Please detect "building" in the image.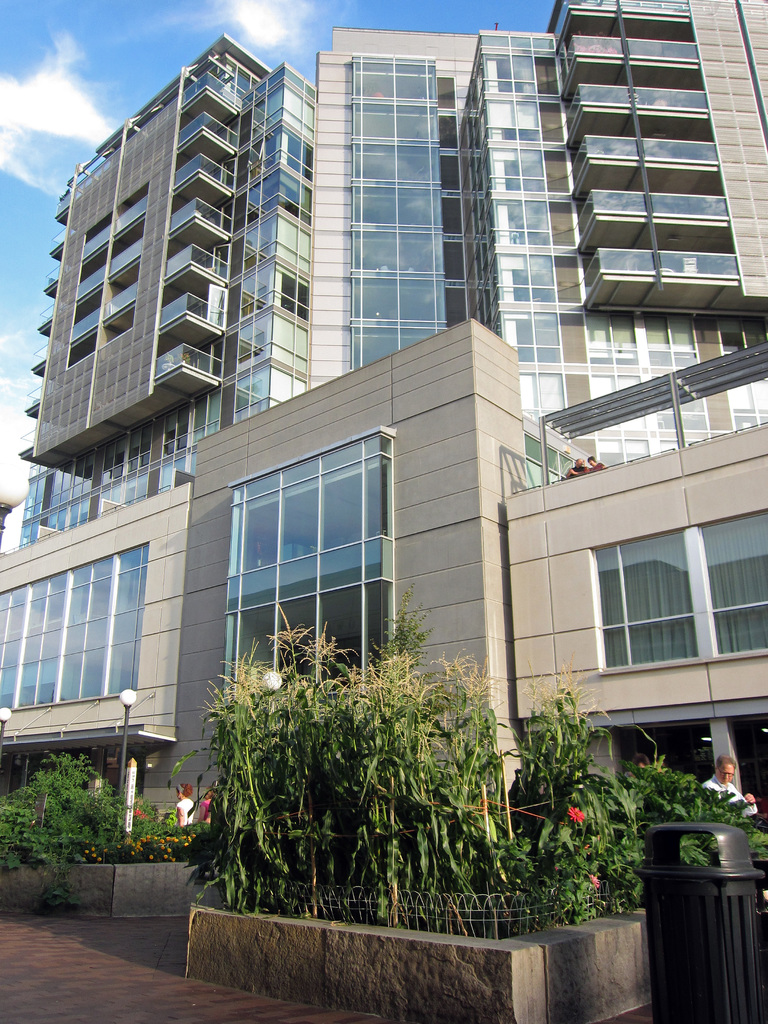
0:0:767:1023.
